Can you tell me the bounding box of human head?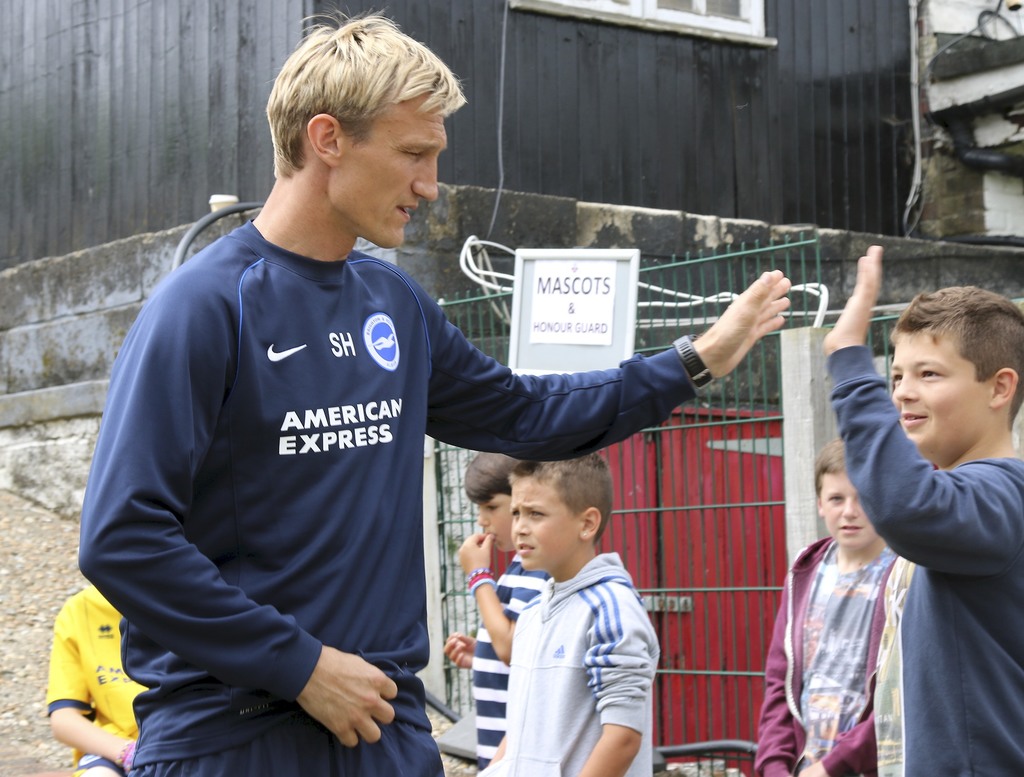
(815,435,879,550).
